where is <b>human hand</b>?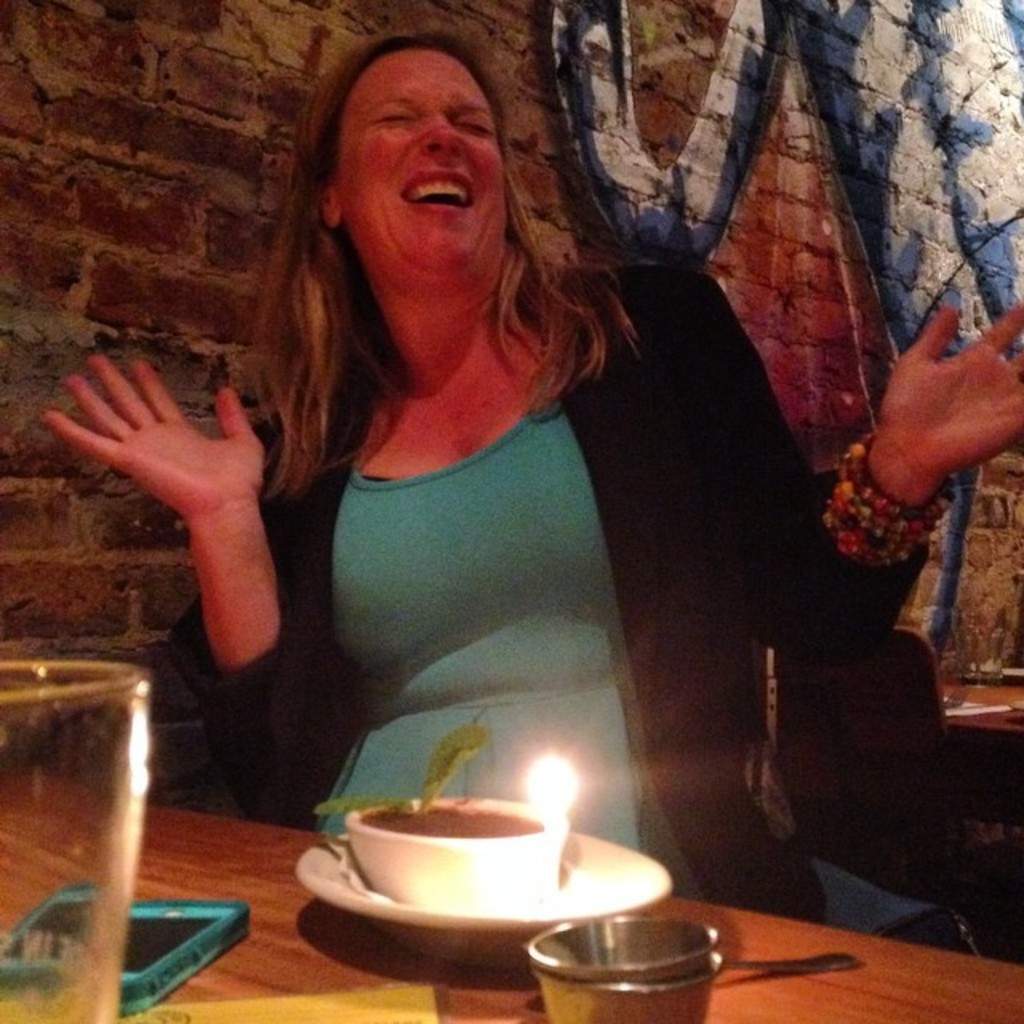
BBox(878, 298, 1022, 491).
